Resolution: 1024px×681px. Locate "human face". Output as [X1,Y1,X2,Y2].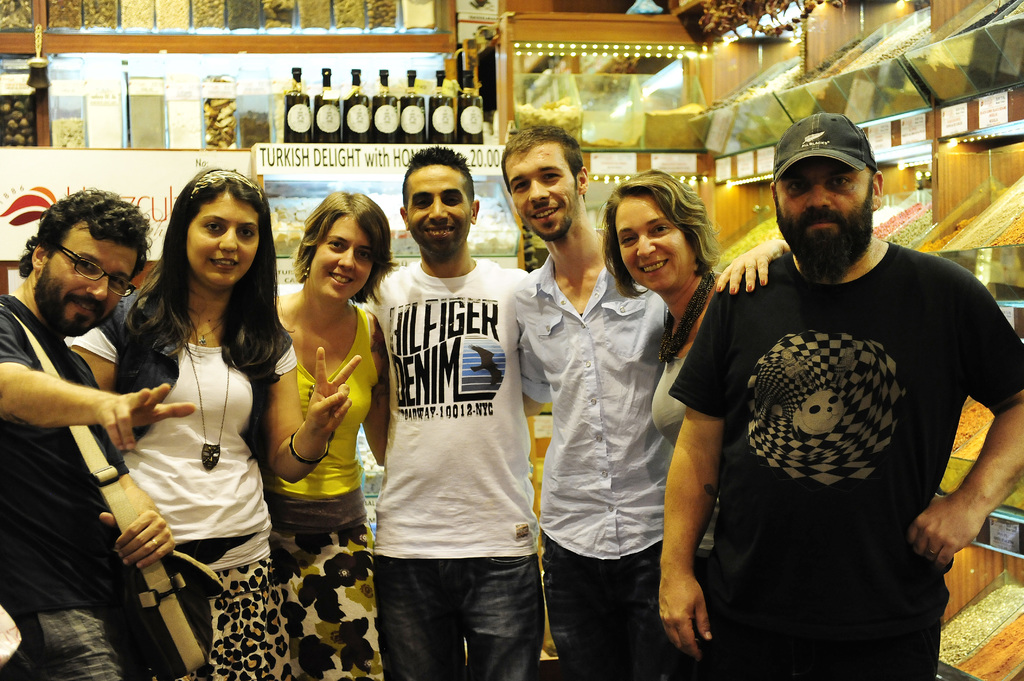
[189,190,259,285].
